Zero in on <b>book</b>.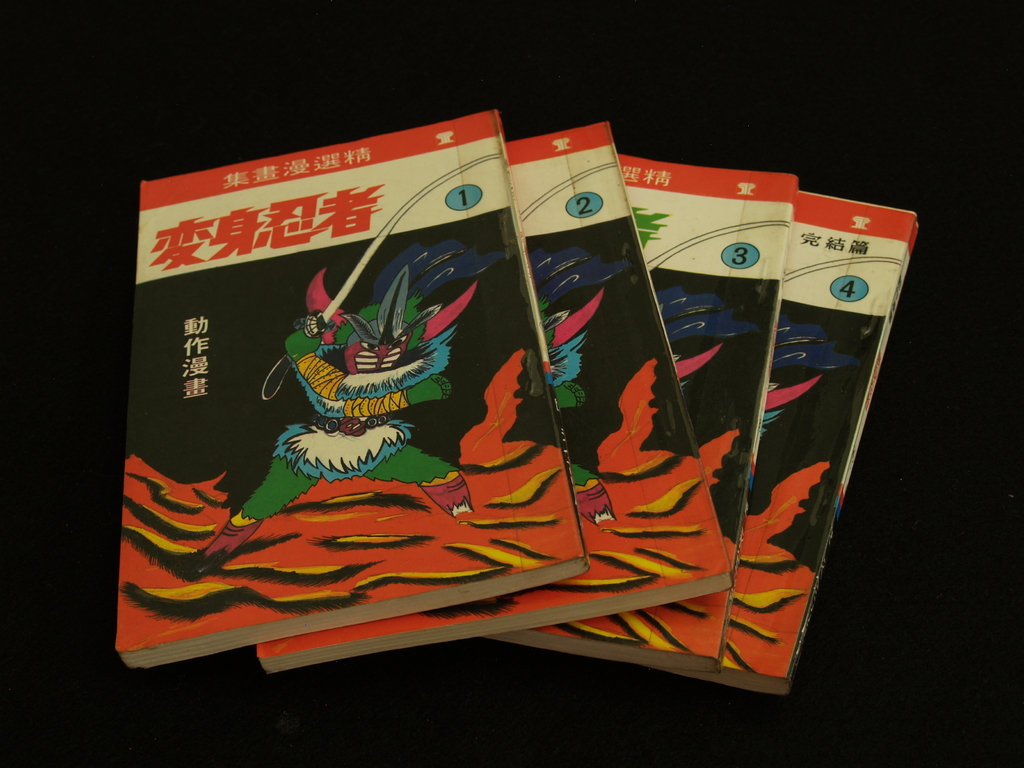
Zeroed in: crop(250, 122, 731, 676).
